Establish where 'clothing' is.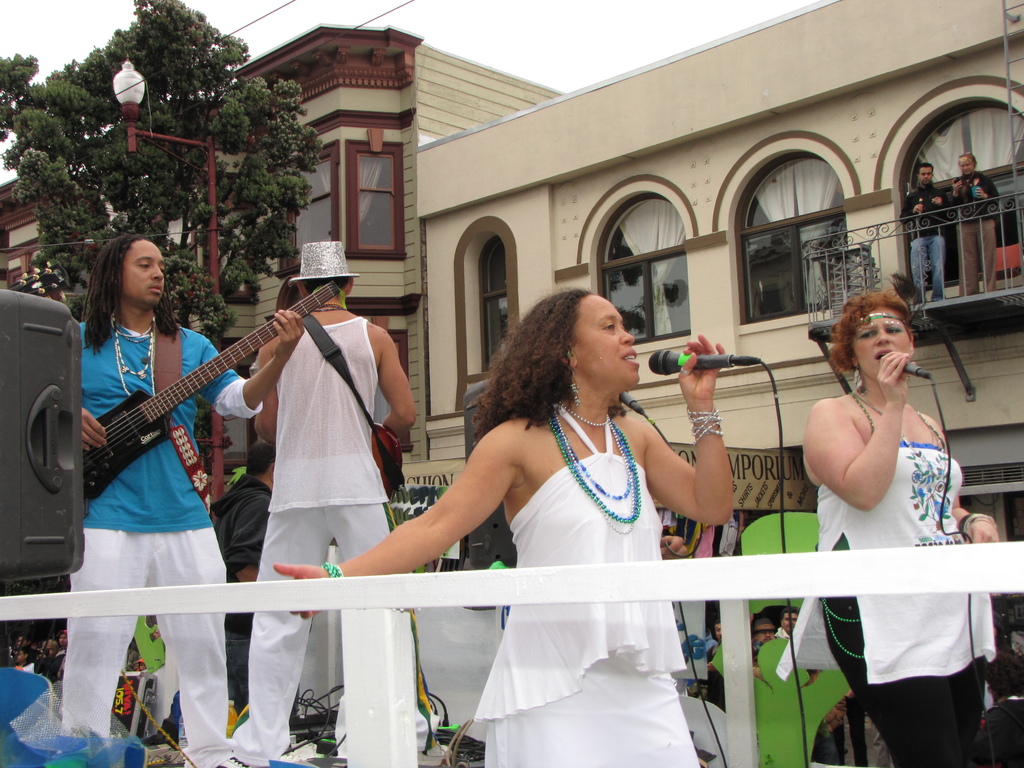
Established at [x1=473, y1=405, x2=699, y2=767].
